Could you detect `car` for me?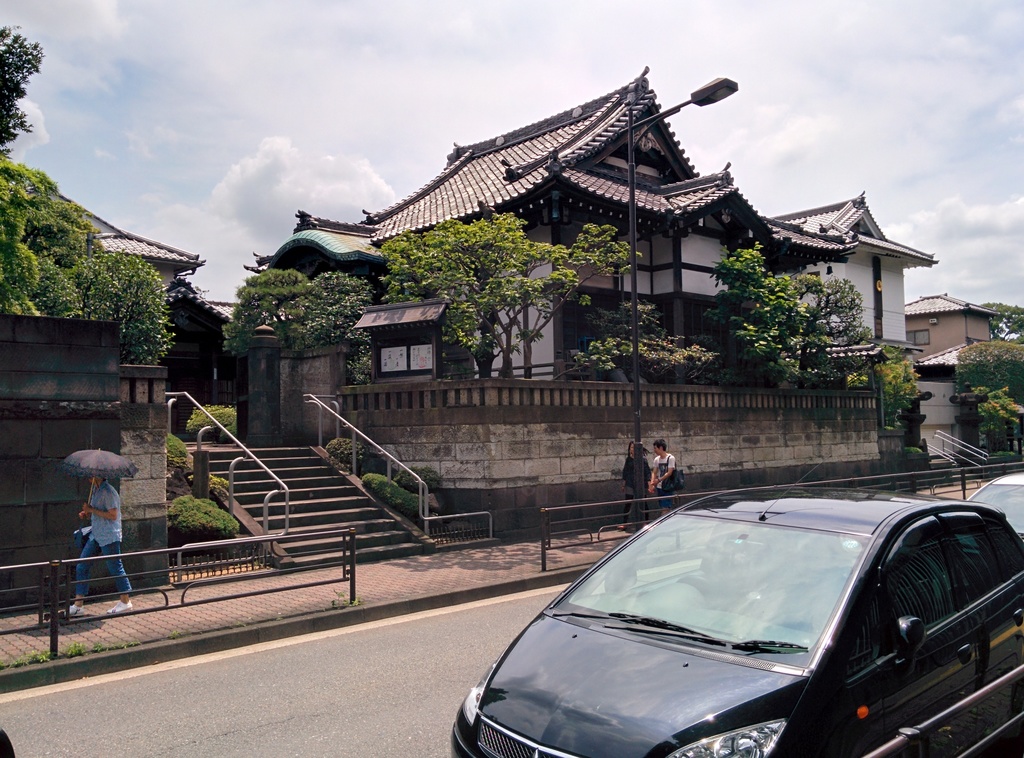
Detection result: 970:474:1023:531.
